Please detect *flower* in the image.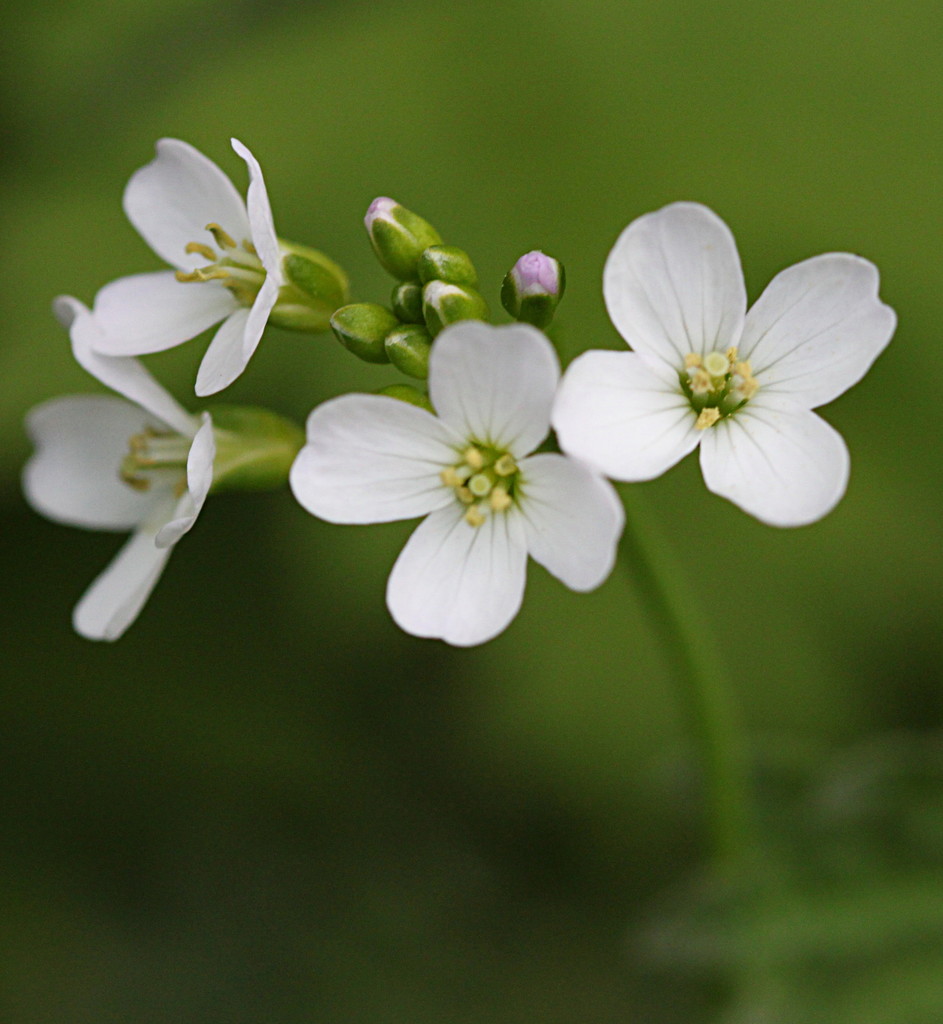
(20, 295, 212, 643).
